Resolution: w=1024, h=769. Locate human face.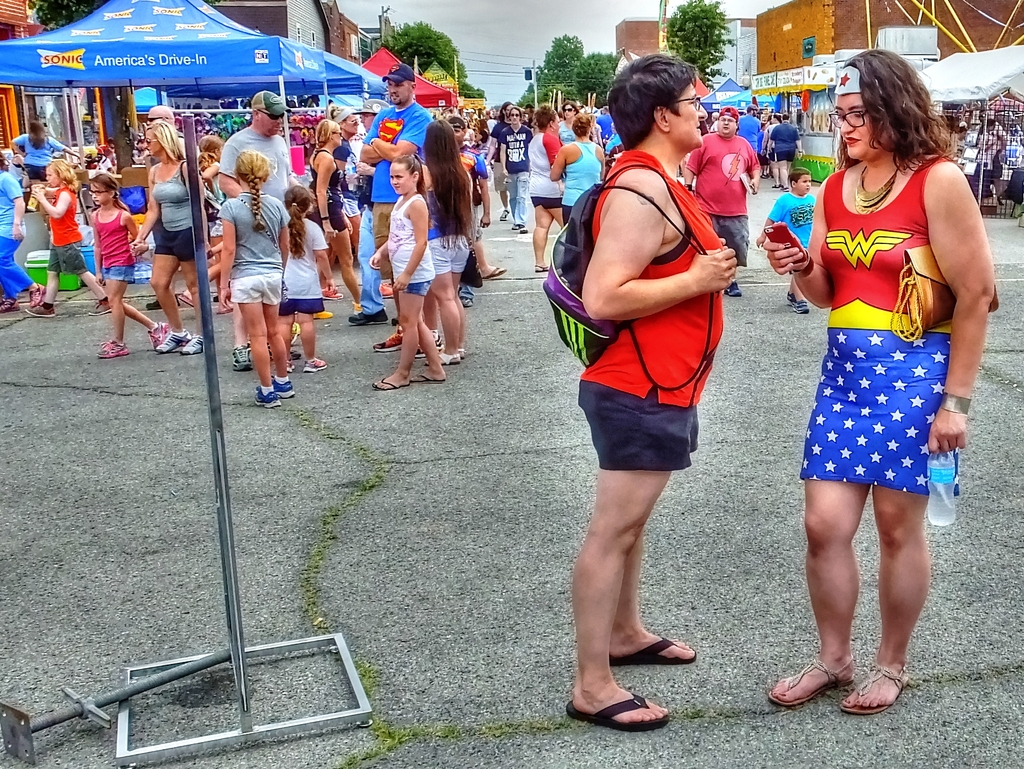
box(667, 83, 708, 145).
